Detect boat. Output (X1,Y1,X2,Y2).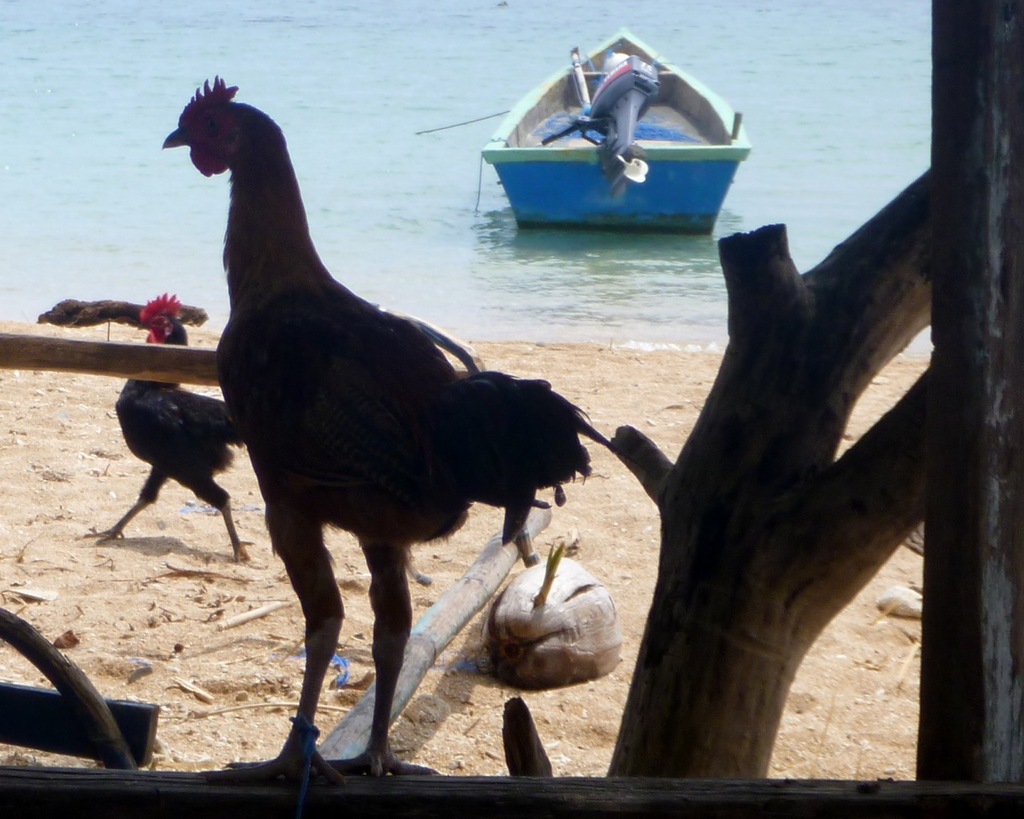
(463,36,763,215).
